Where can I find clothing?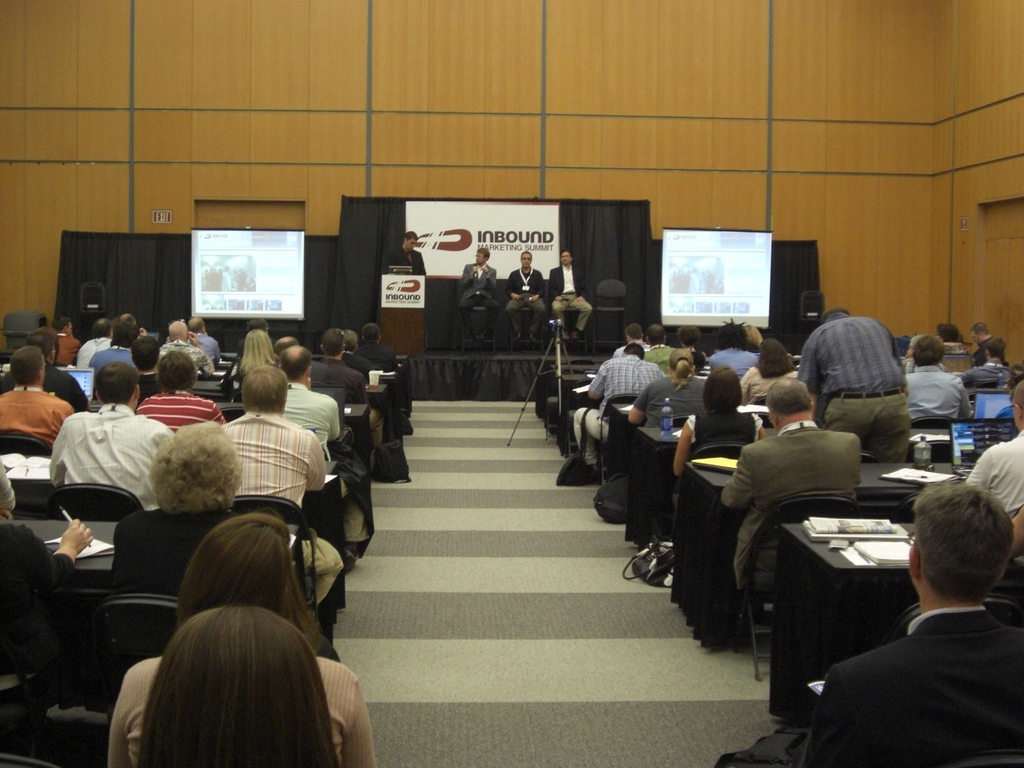
You can find it at <box>461,262,508,342</box>.
